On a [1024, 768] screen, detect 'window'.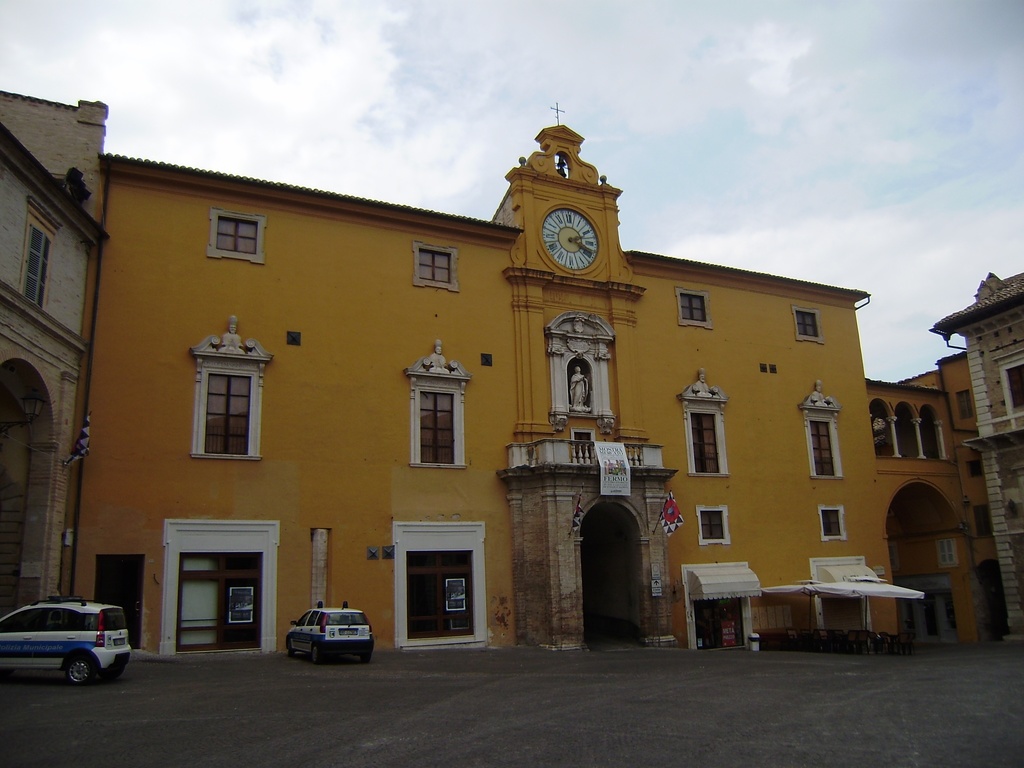
x1=972 y1=506 x2=992 y2=537.
